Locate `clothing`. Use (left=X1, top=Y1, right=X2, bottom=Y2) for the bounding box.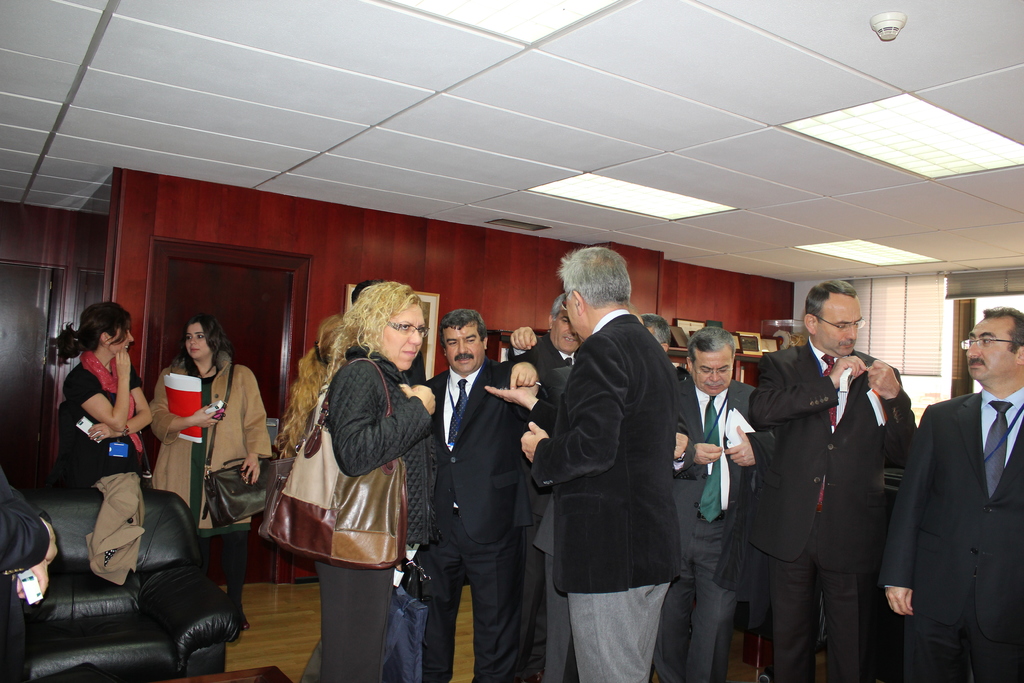
(left=424, top=365, right=505, bottom=682).
